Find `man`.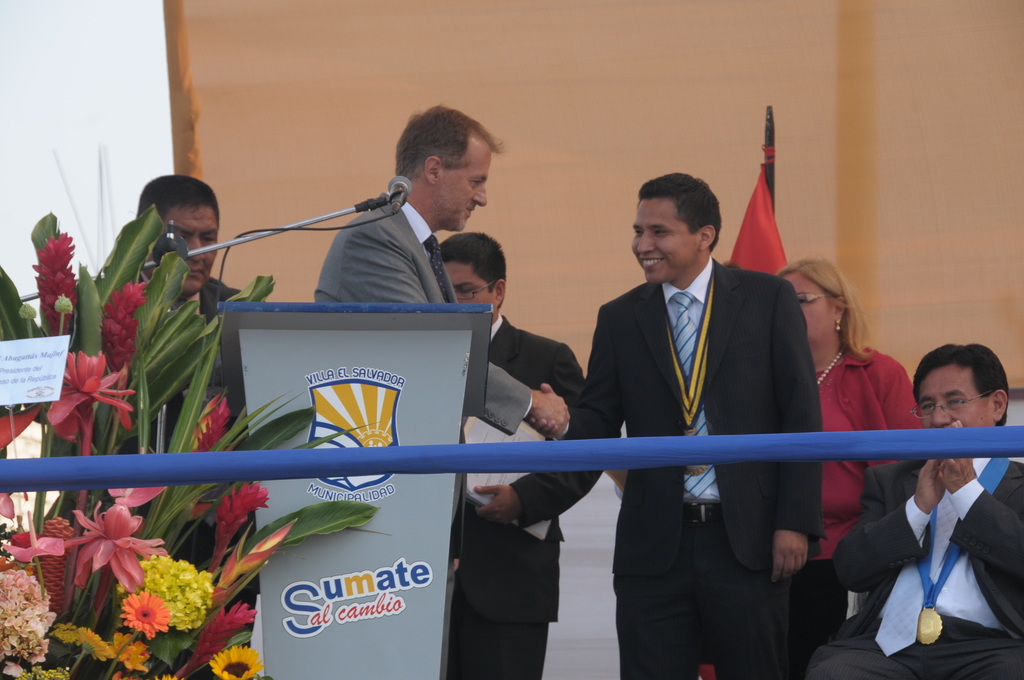
{"left": 558, "top": 154, "right": 841, "bottom": 655}.
